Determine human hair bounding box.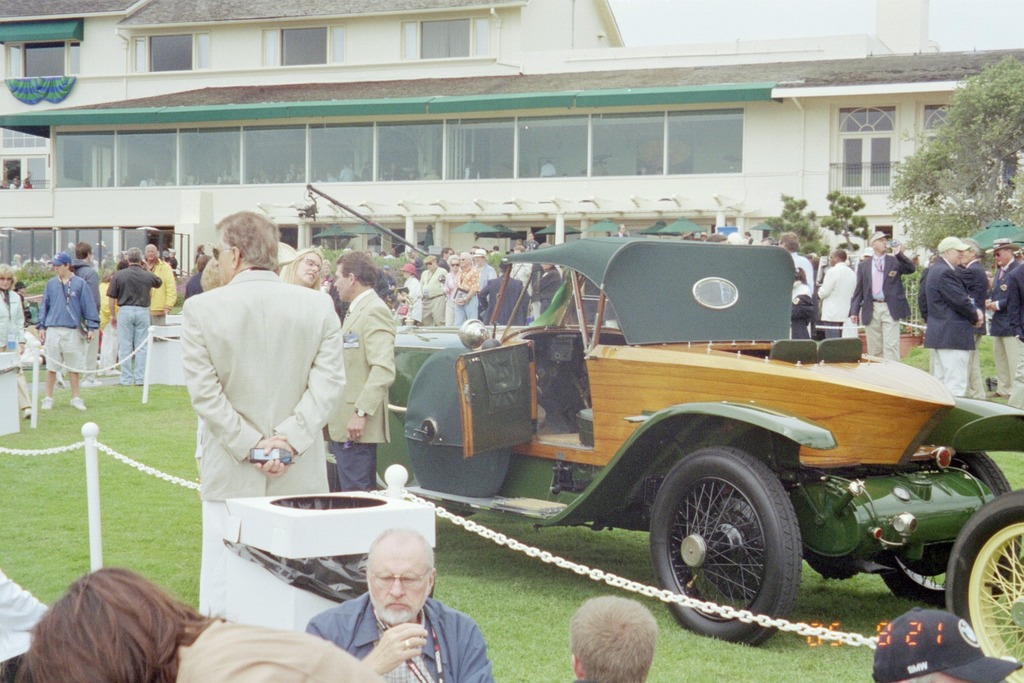
Determined: (x1=803, y1=253, x2=817, y2=269).
